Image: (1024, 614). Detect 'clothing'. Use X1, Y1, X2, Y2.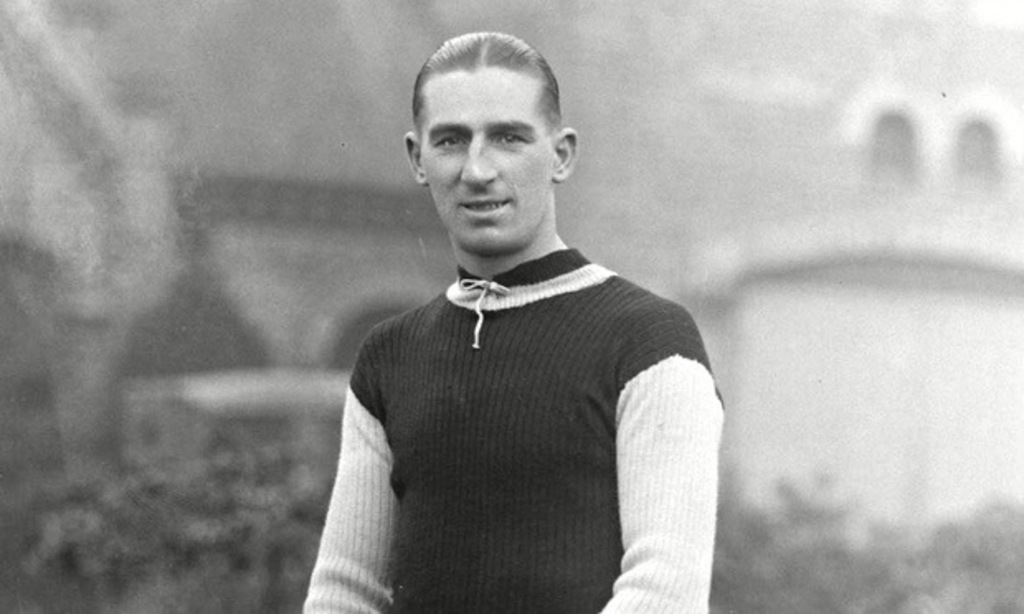
315, 211, 717, 599.
